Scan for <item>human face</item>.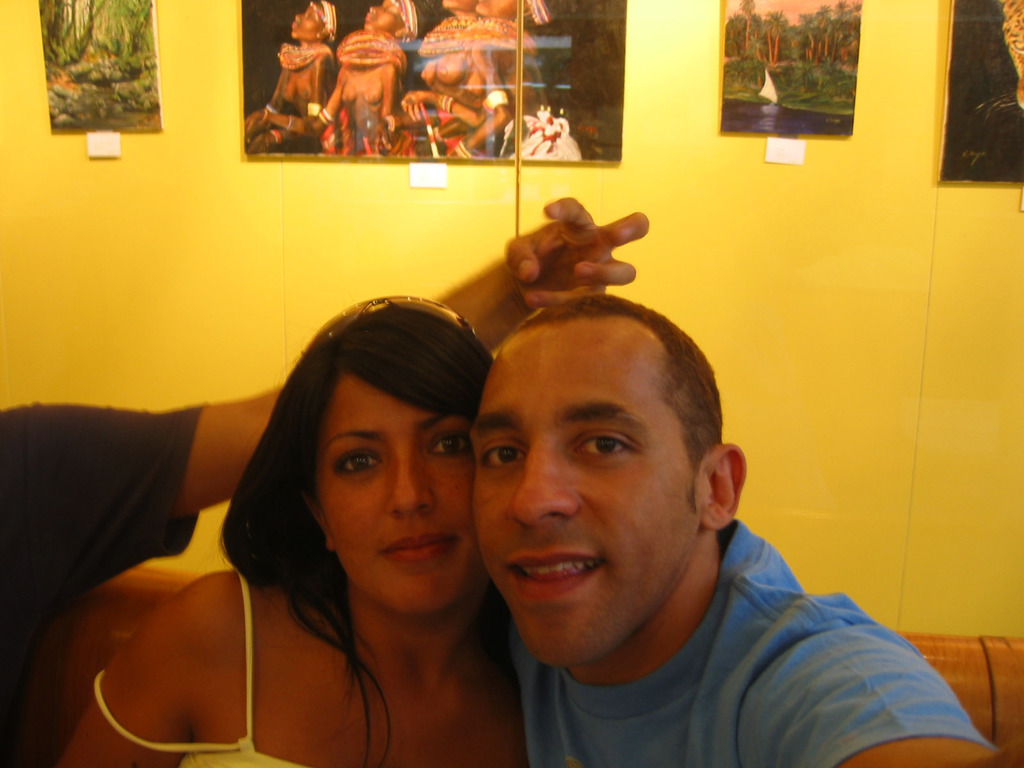
Scan result: 293 4 328 39.
